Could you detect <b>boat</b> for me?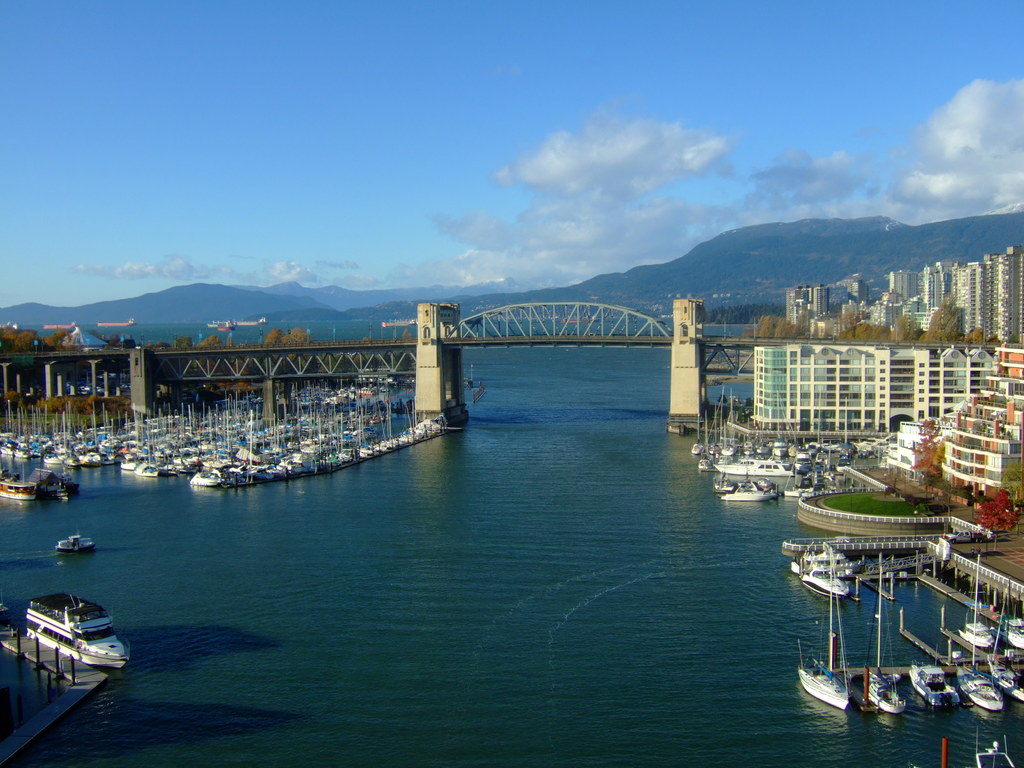
Detection result: crop(986, 652, 1023, 706).
